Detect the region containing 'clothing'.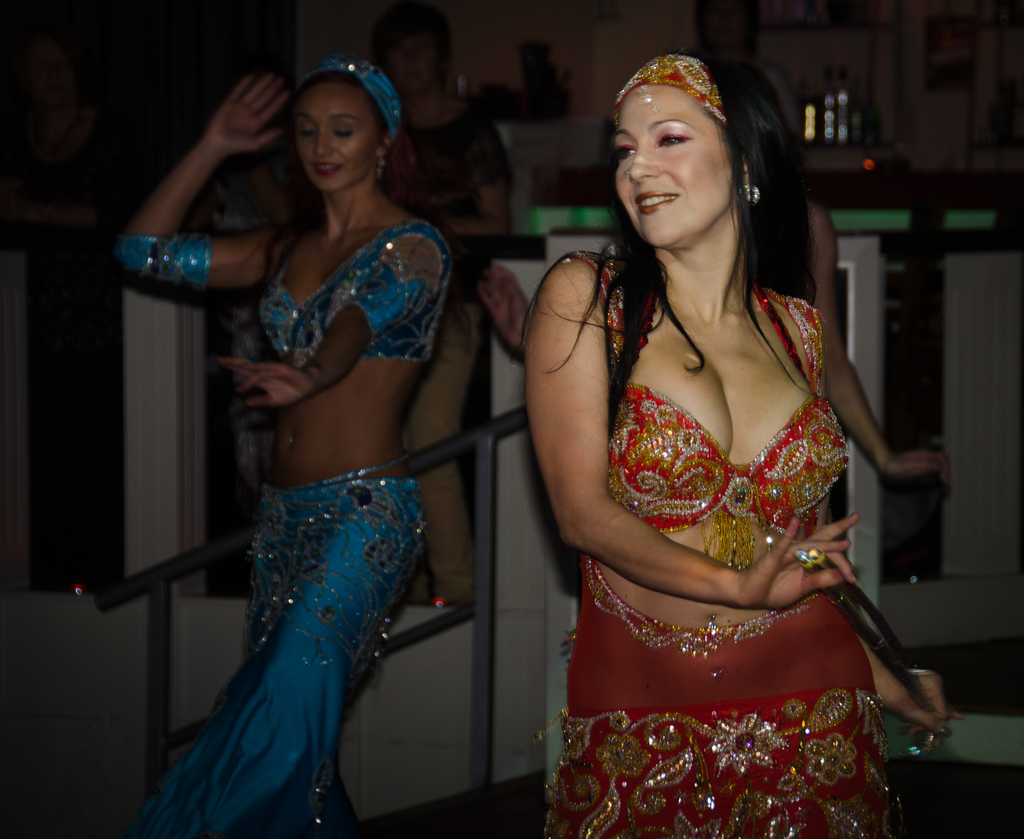
(x1=416, y1=273, x2=477, y2=626).
